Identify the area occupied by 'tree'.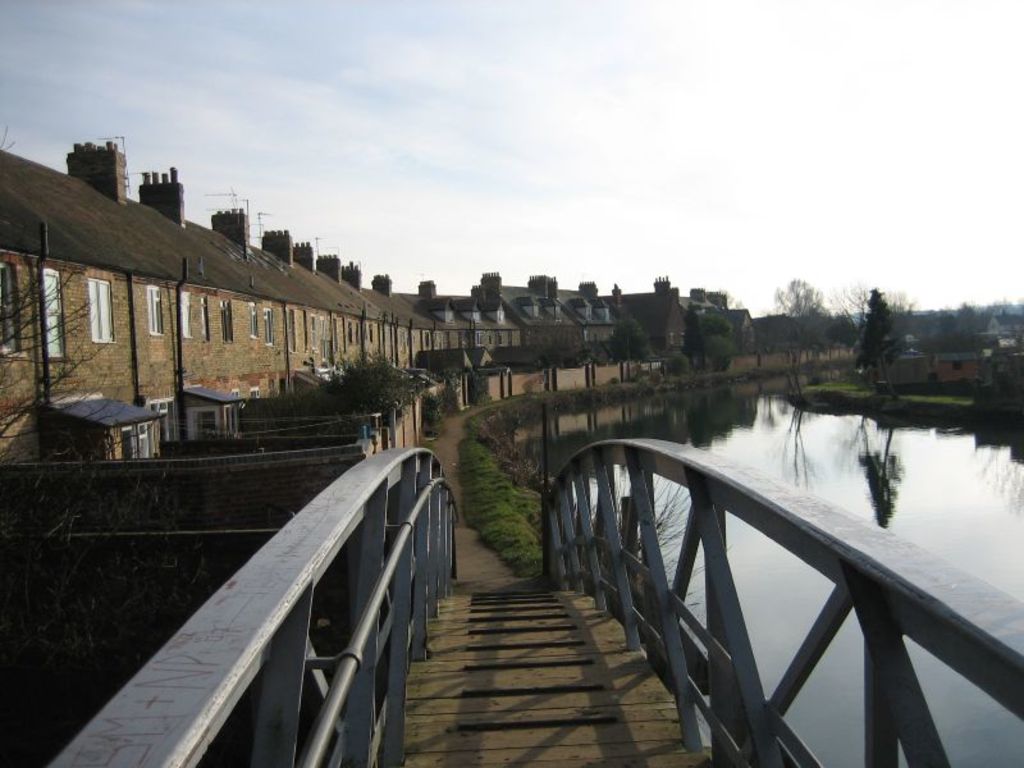
Area: select_region(0, 242, 115, 448).
